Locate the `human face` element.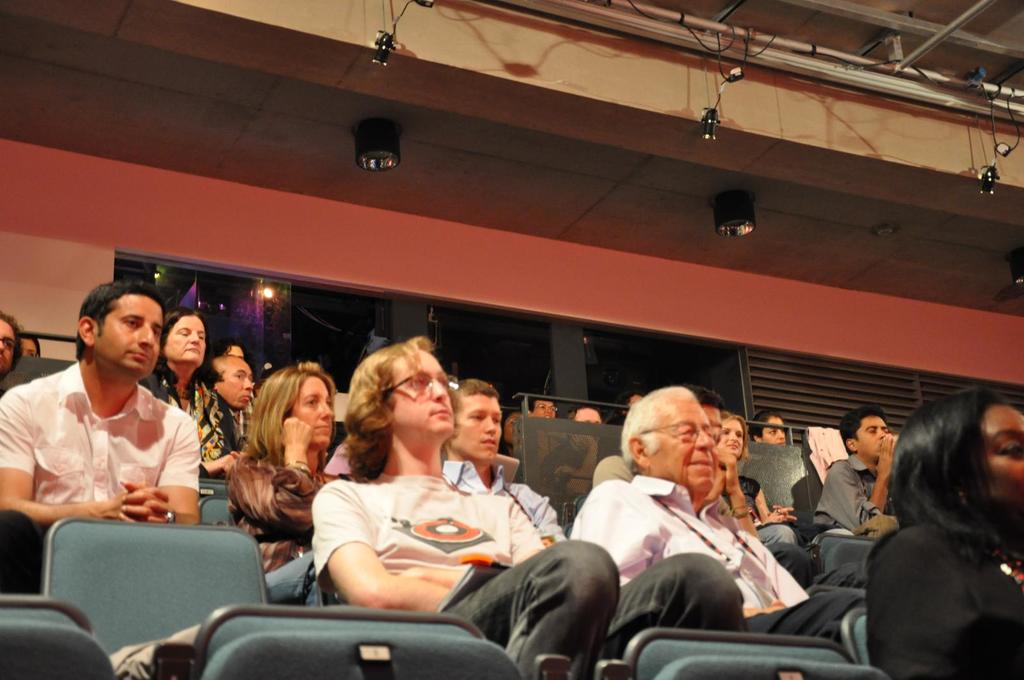
Element bbox: 168,306,204,360.
